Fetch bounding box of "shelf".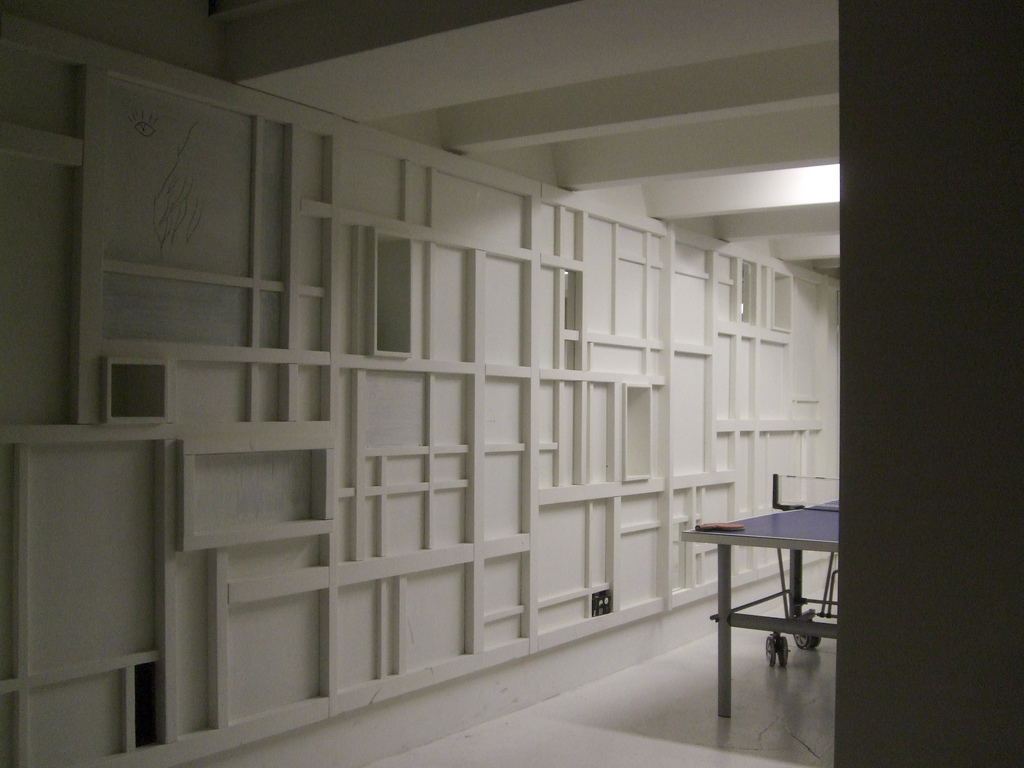
Bbox: 436/179/548/249.
